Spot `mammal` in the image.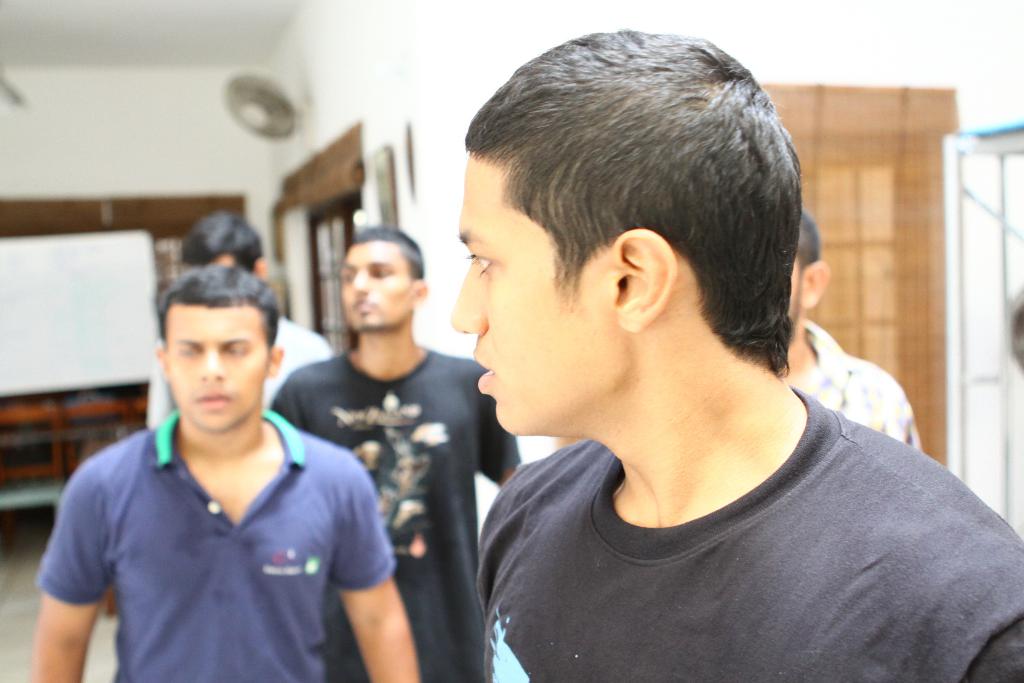
`mammal` found at rect(265, 223, 519, 682).
